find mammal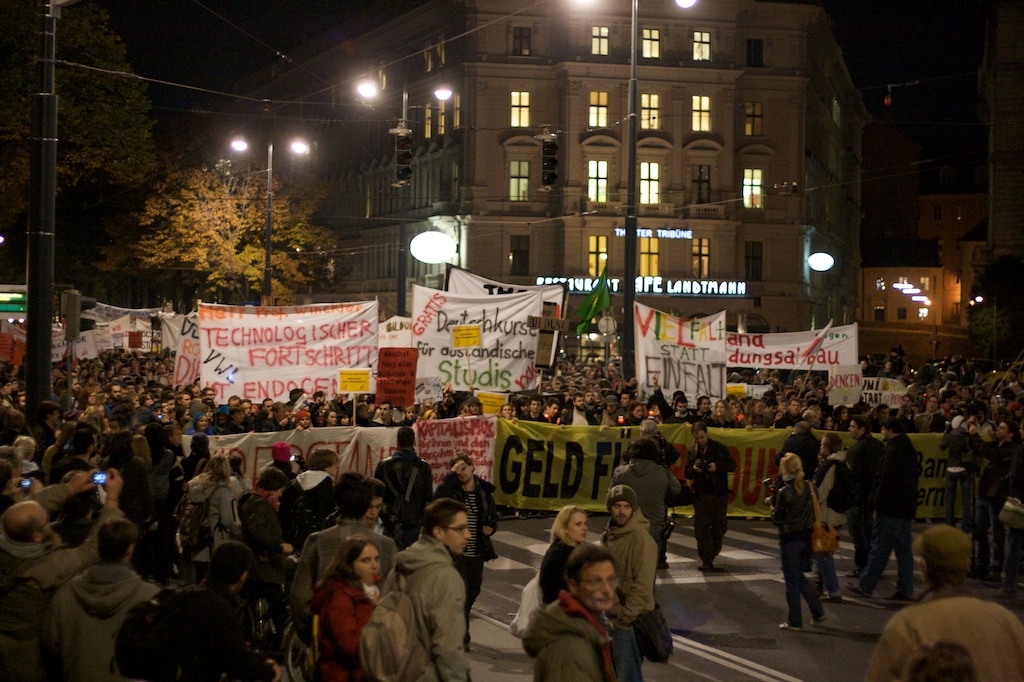
837:426:890:595
